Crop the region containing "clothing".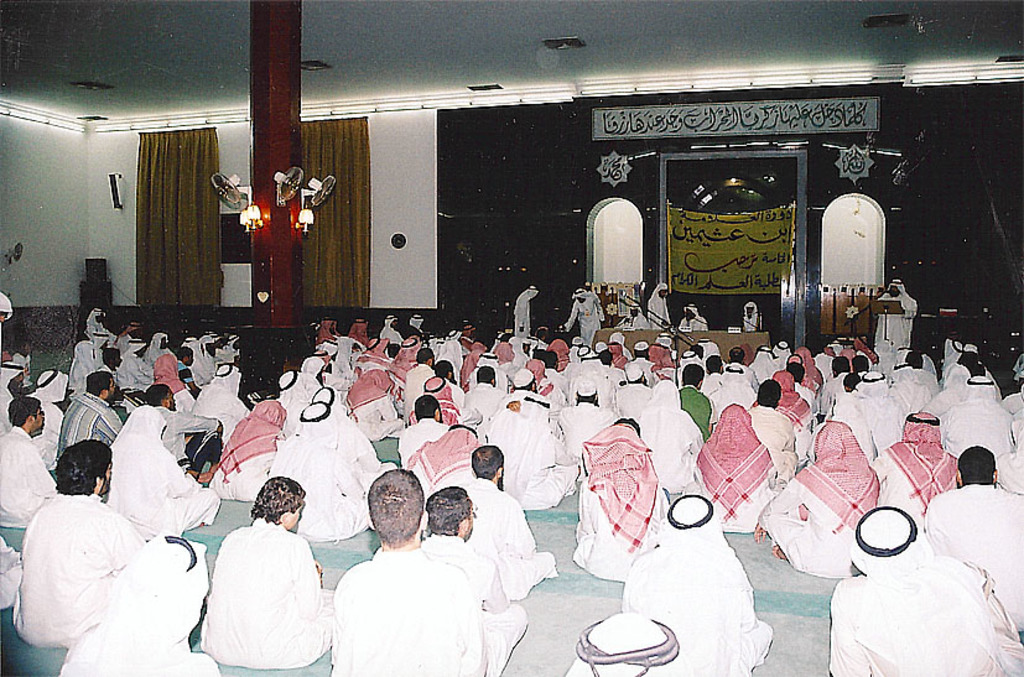
Crop region: Rect(89, 307, 113, 353).
